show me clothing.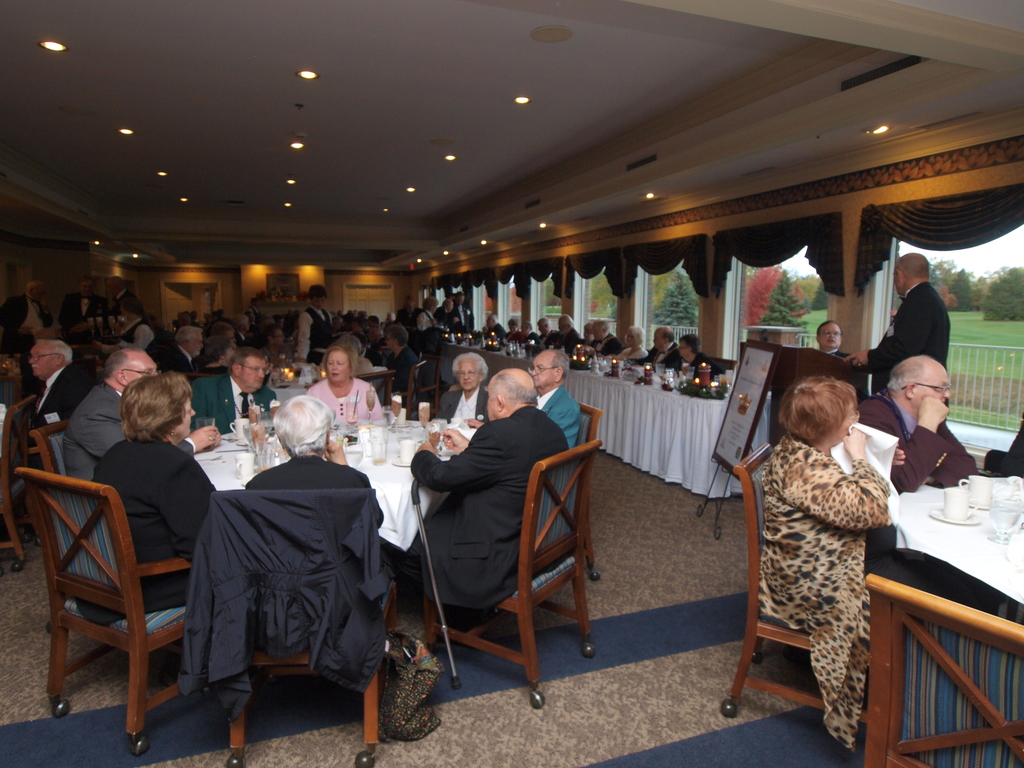
clothing is here: x1=825, y1=388, x2=975, y2=500.
